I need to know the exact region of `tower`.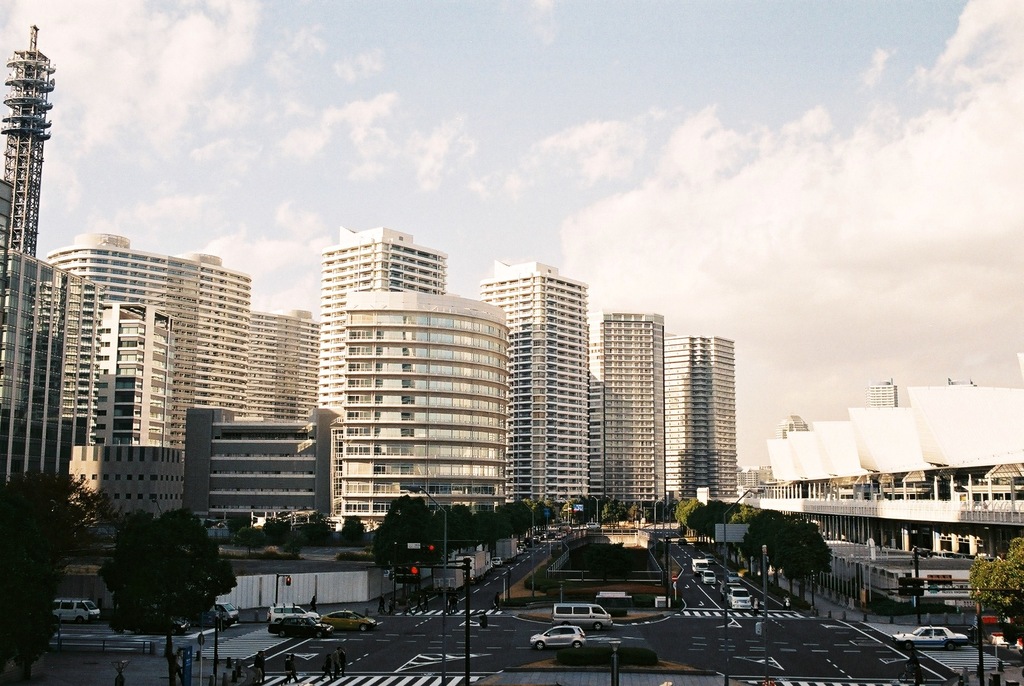
Region: pyautogui.locateOnScreen(464, 257, 585, 500).
